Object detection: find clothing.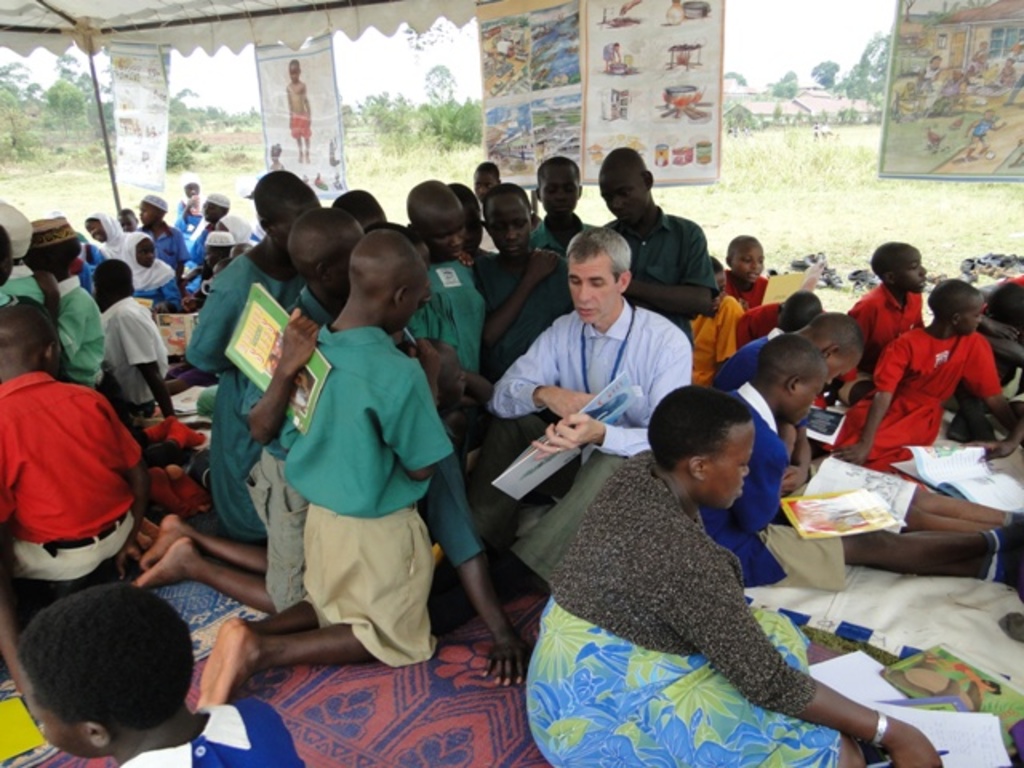
select_region(717, 264, 776, 306).
